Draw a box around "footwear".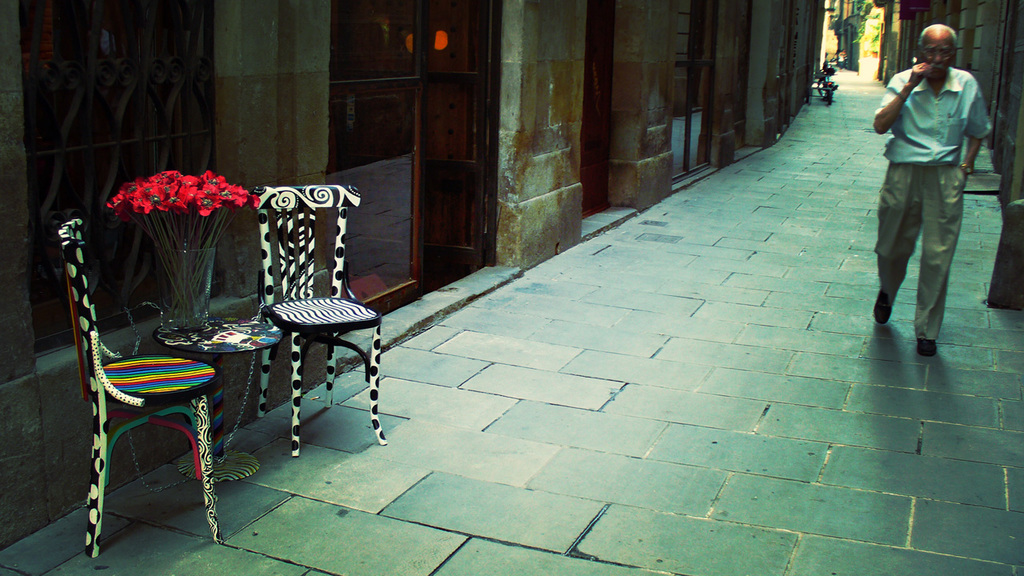
[916,338,944,361].
